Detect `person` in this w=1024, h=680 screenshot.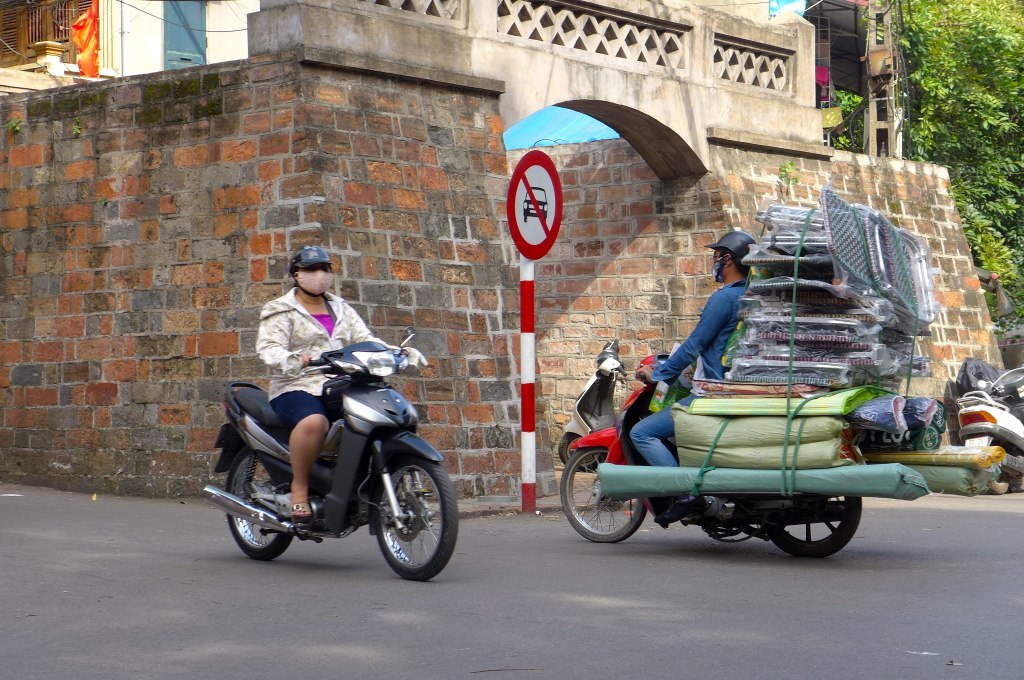
Detection: l=259, t=242, r=415, b=526.
